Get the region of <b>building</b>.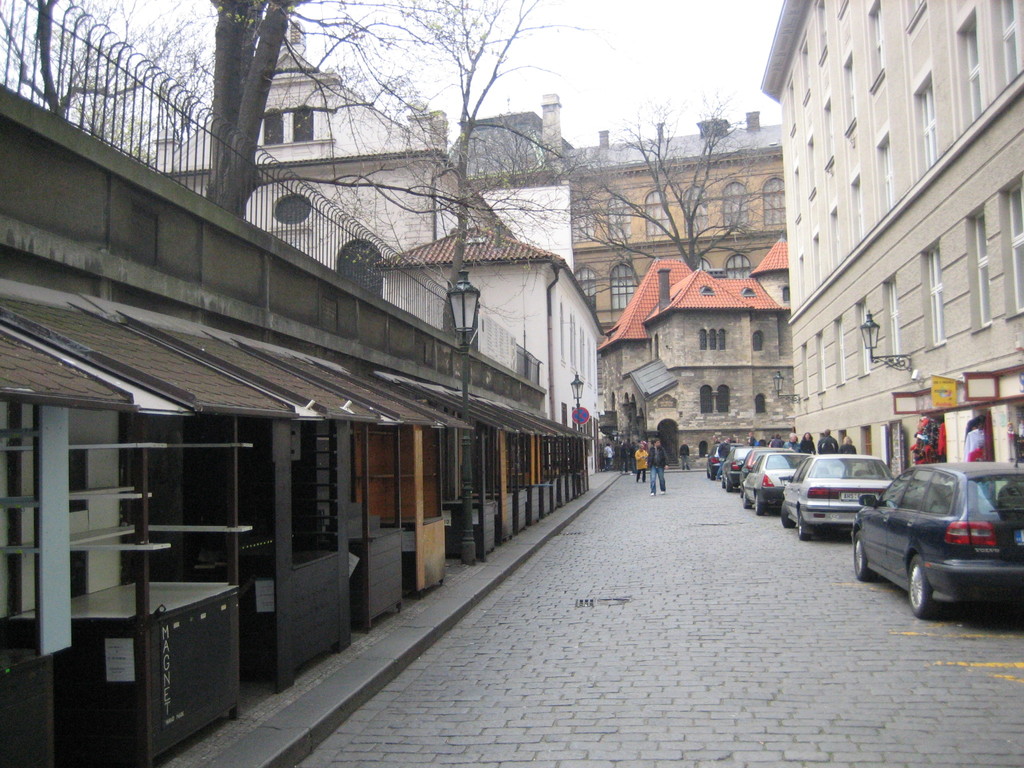
left=760, top=0, right=1023, bottom=483.
